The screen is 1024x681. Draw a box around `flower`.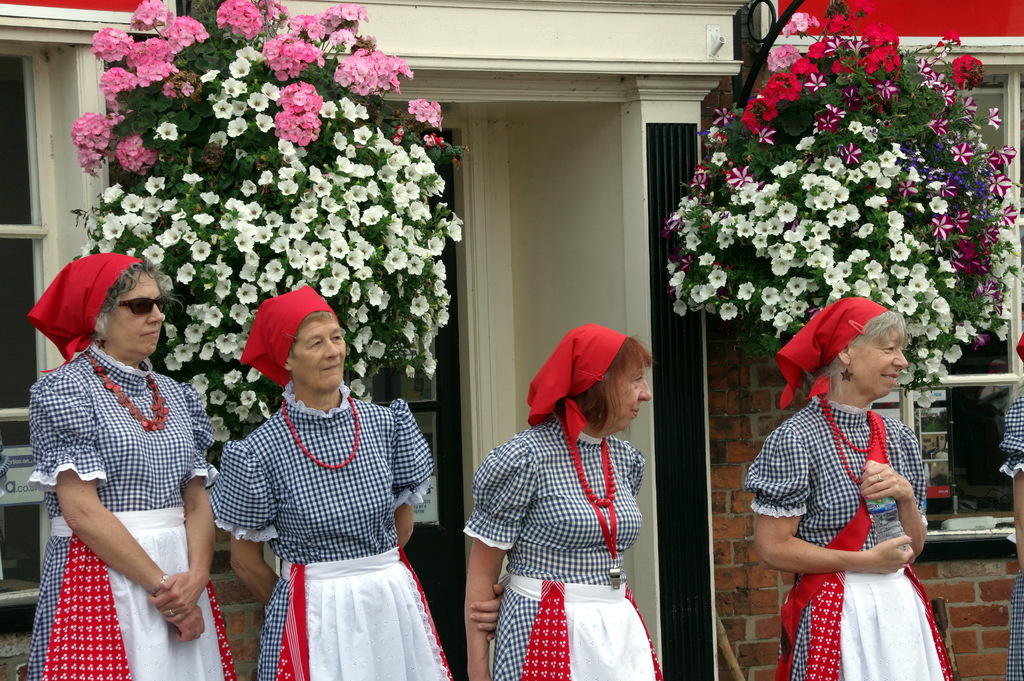
220/365/241/390.
